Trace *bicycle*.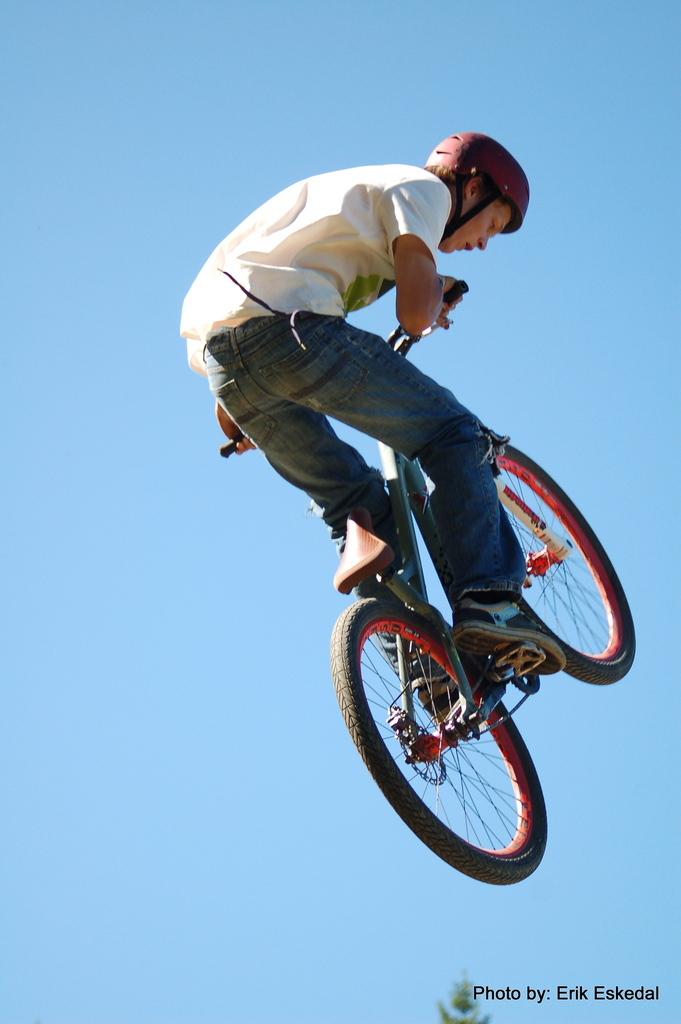
Traced to (195, 305, 655, 891).
